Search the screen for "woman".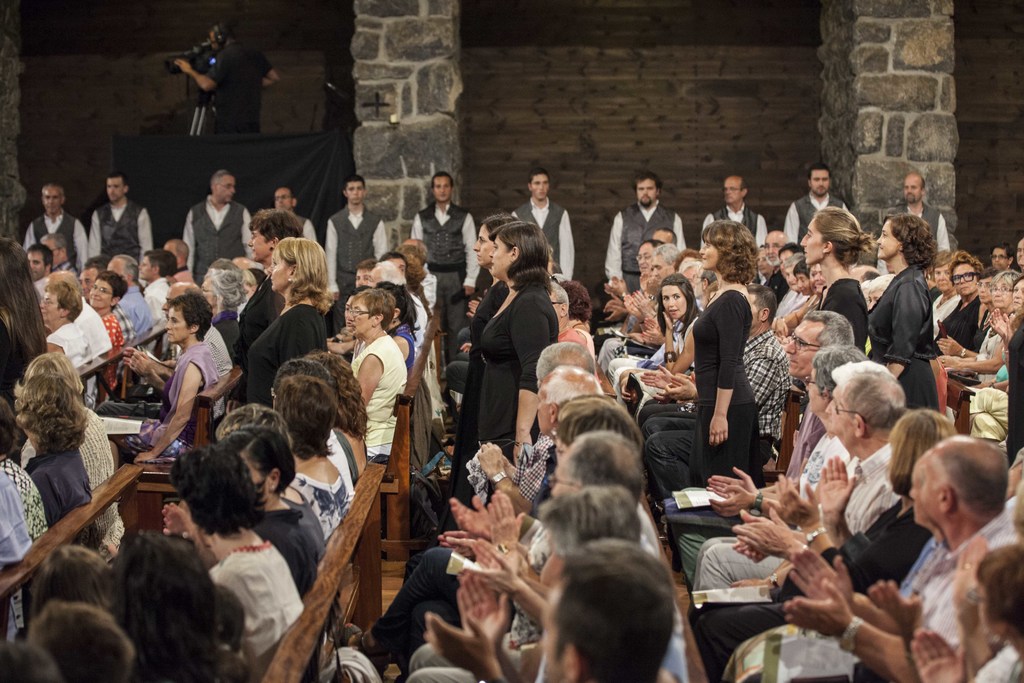
Found at Rect(44, 282, 83, 369).
